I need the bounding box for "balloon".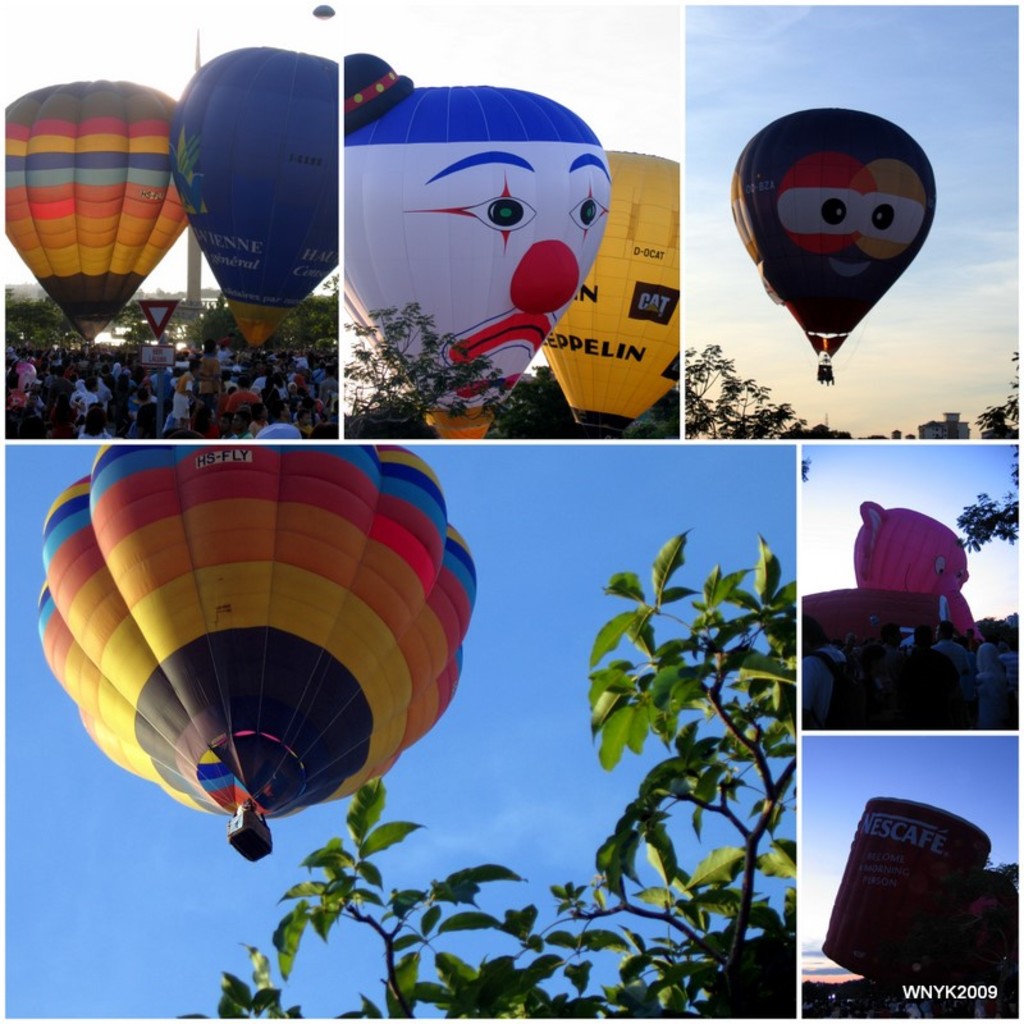
Here it is: left=799, top=502, right=988, bottom=644.
